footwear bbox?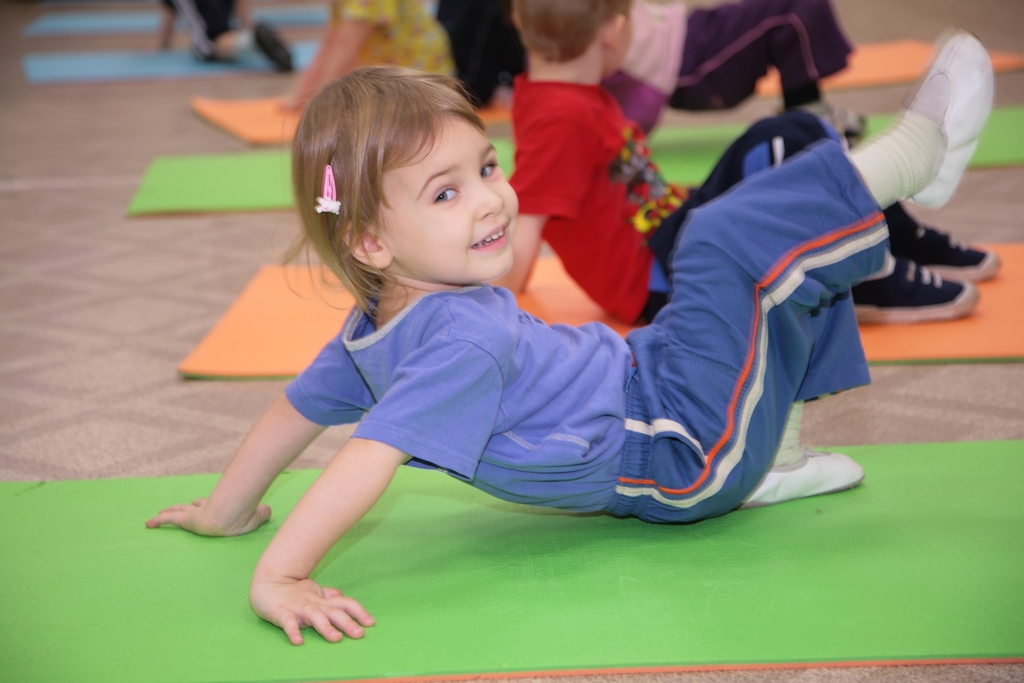
detection(892, 223, 1006, 283)
